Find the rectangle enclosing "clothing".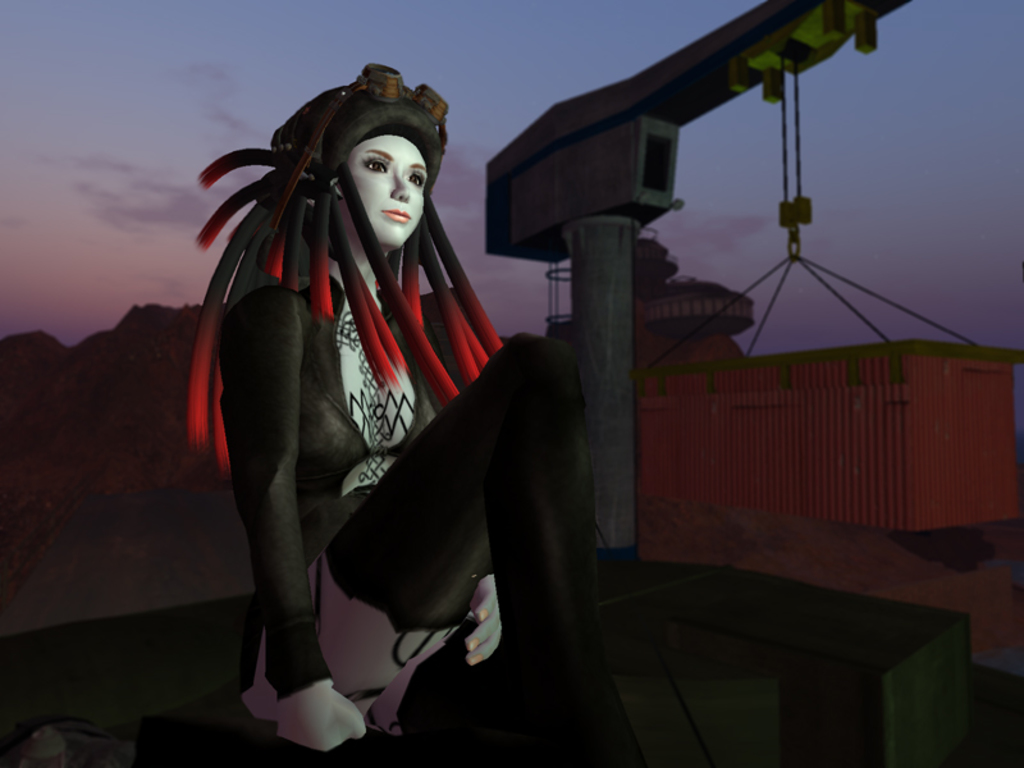
box(132, 58, 611, 719).
